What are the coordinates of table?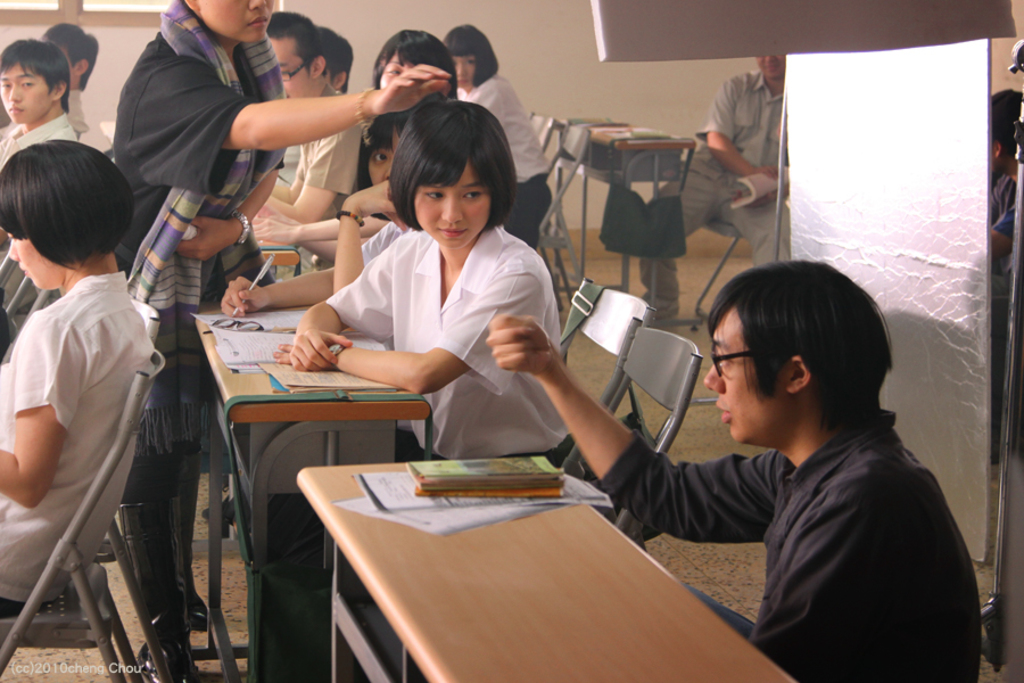
[193, 293, 431, 682].
